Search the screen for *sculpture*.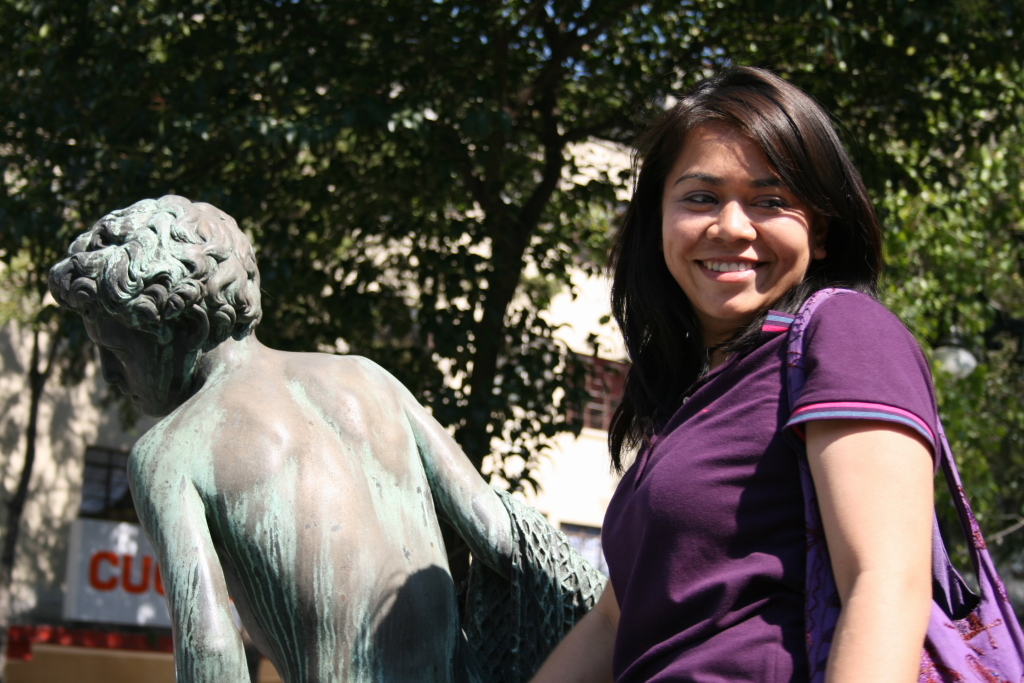
Found at select_region(48, 173, 573, 682).
